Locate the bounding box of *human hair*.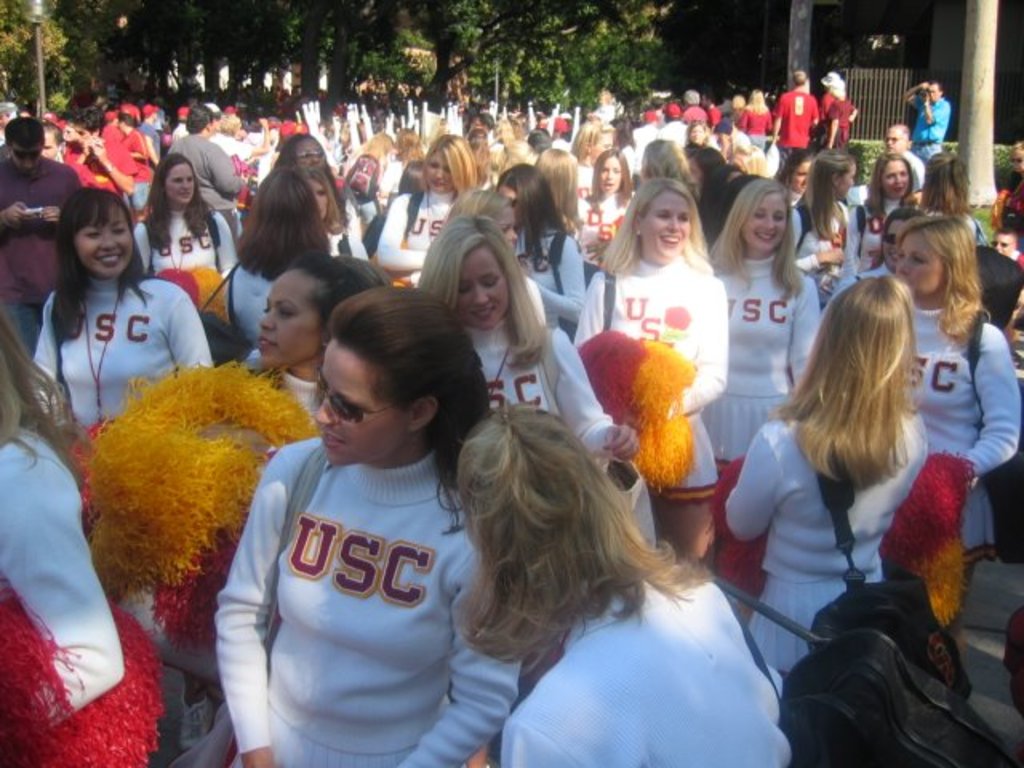
Bounding box: (454,403,720,664).
